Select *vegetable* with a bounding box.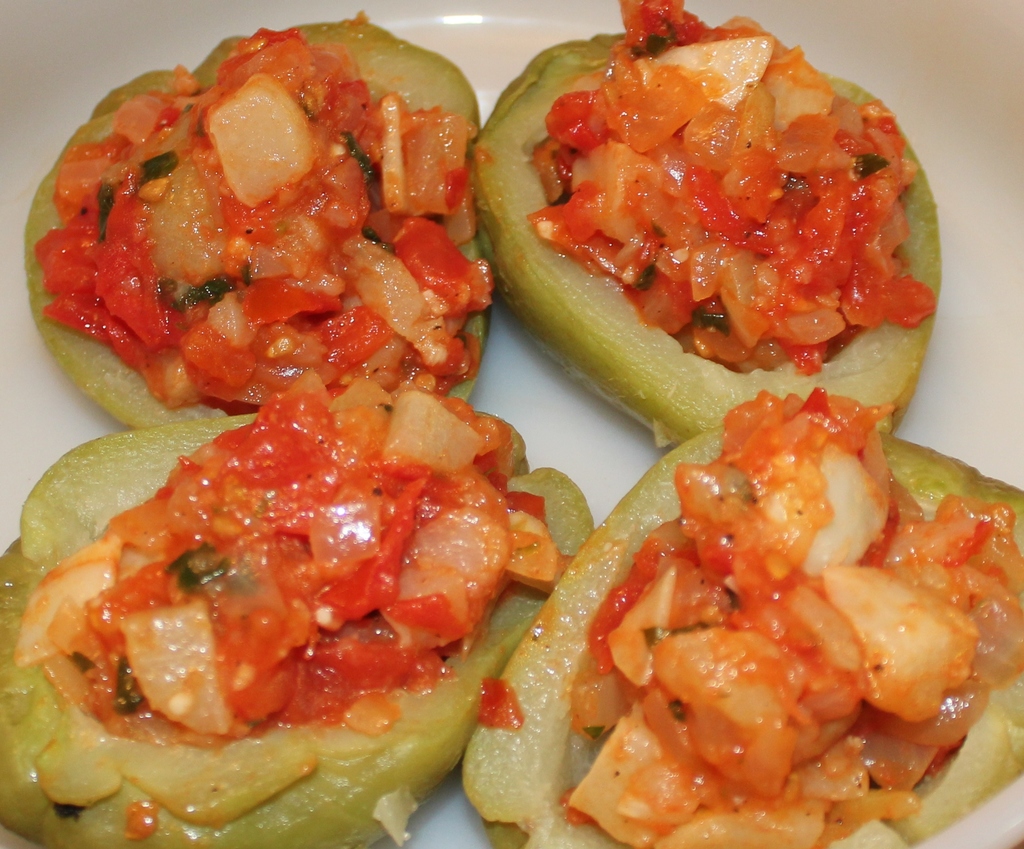
0,416,591,848.
